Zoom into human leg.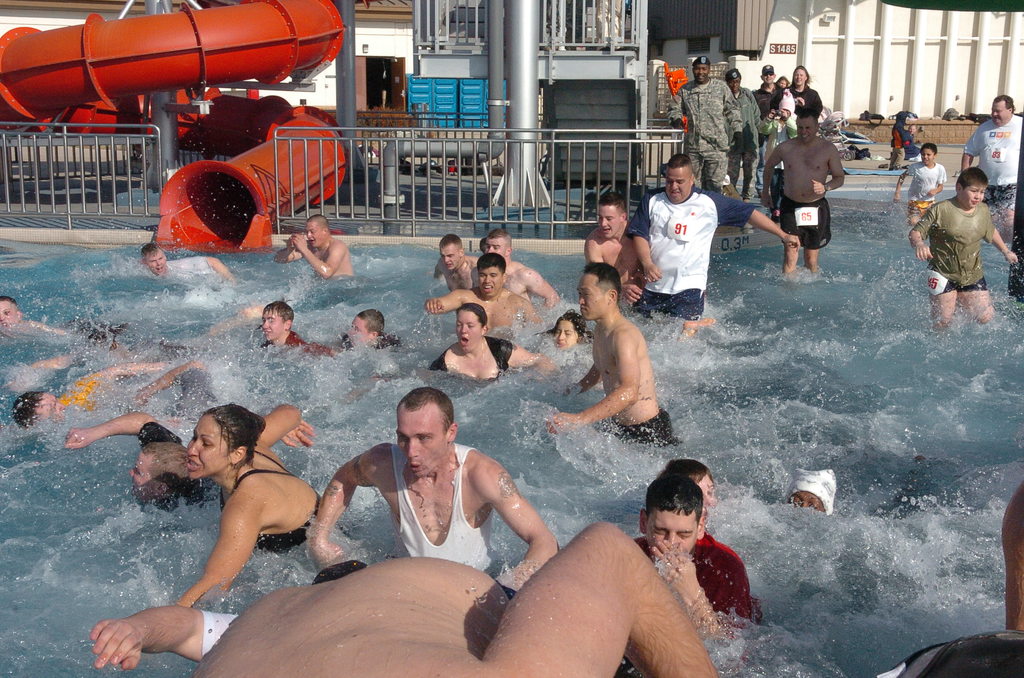
Zoom target: {"x1": 803, "y1": 216, "x2": 828, "y2": 277}.
